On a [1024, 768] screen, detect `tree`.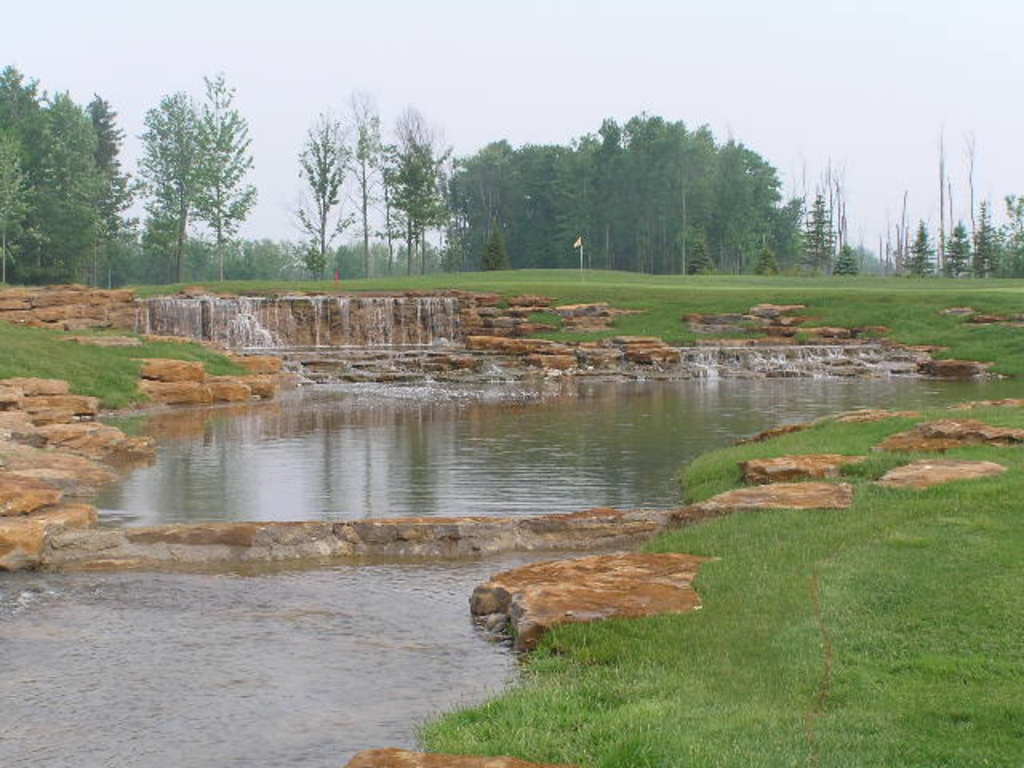
(left=562, top=122, right=627, bottom=256).
